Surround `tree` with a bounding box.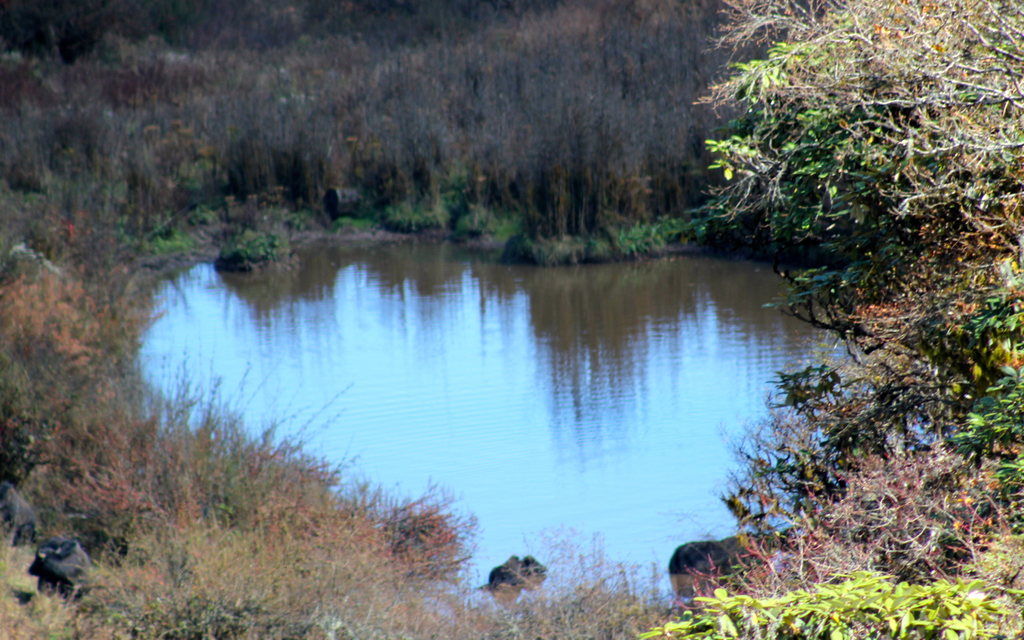
l=693, t=0, r=1023, b=454.
